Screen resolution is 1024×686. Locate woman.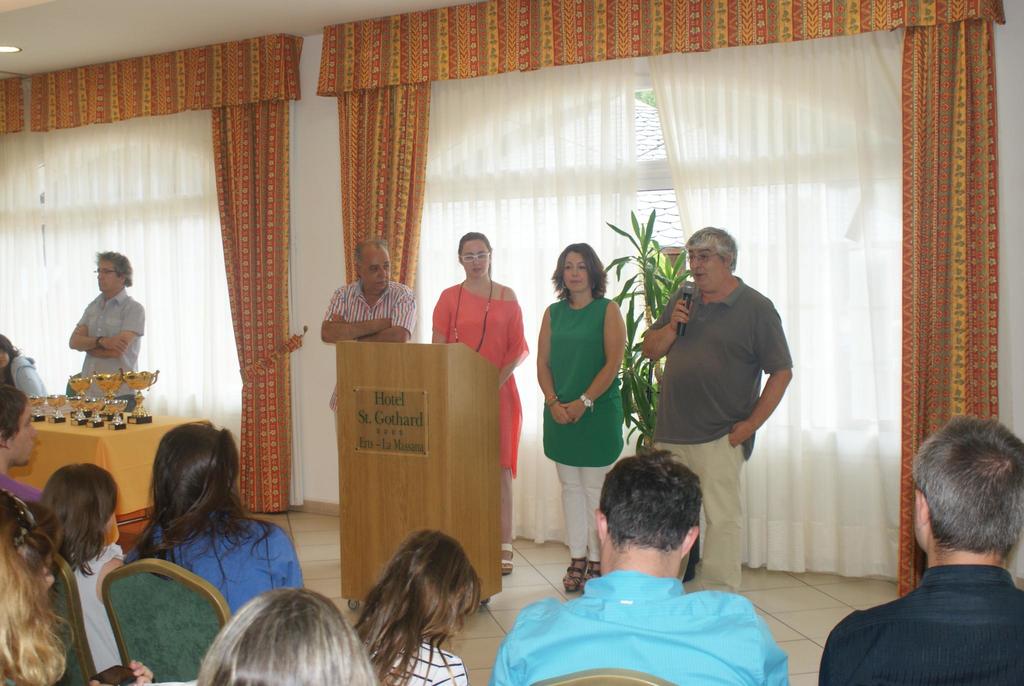
region(346, 527, 488, 685).
